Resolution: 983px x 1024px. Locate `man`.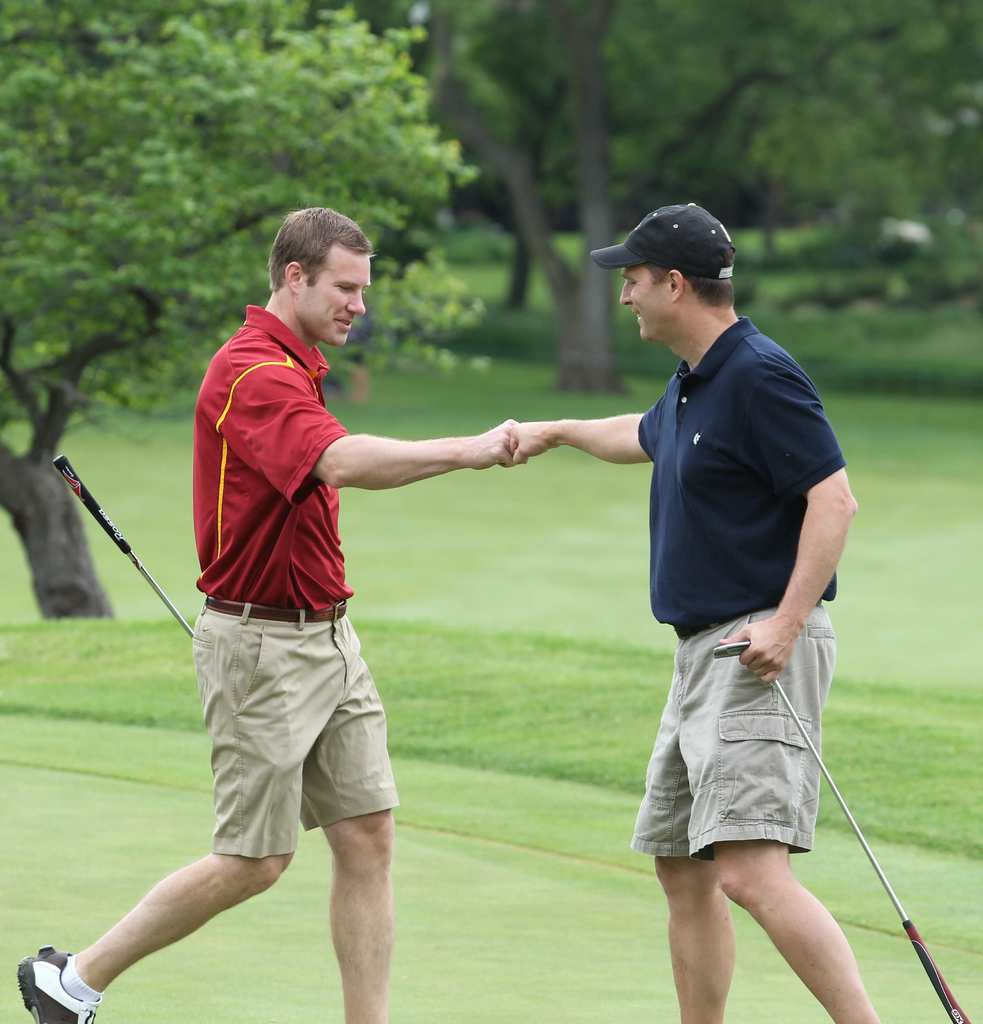
(565,176,870,1023).
